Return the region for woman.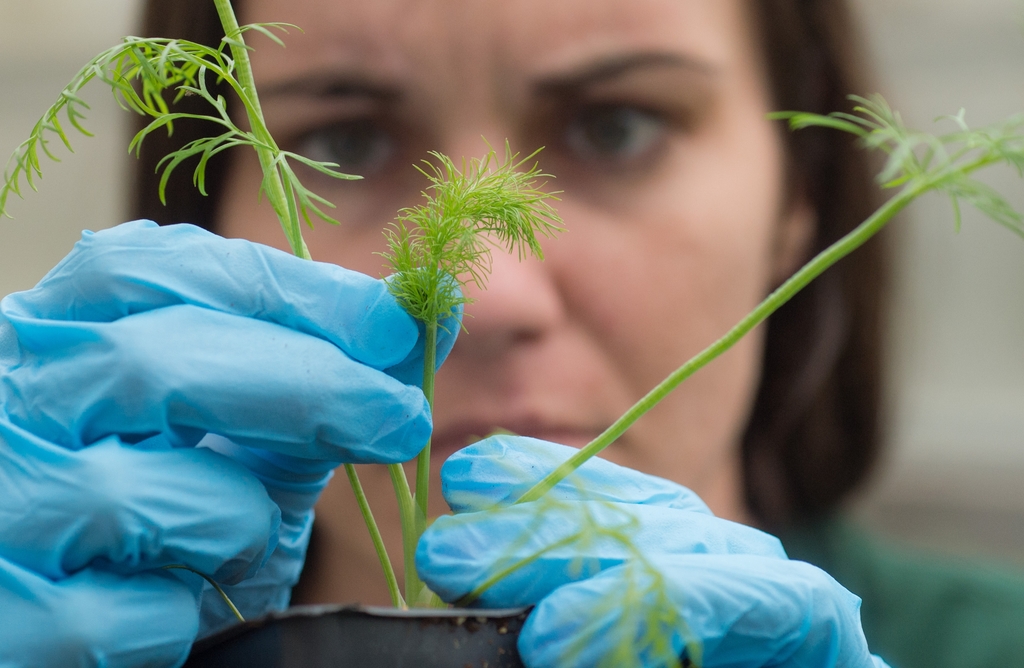
select_region(0, 0, 900, 667).
